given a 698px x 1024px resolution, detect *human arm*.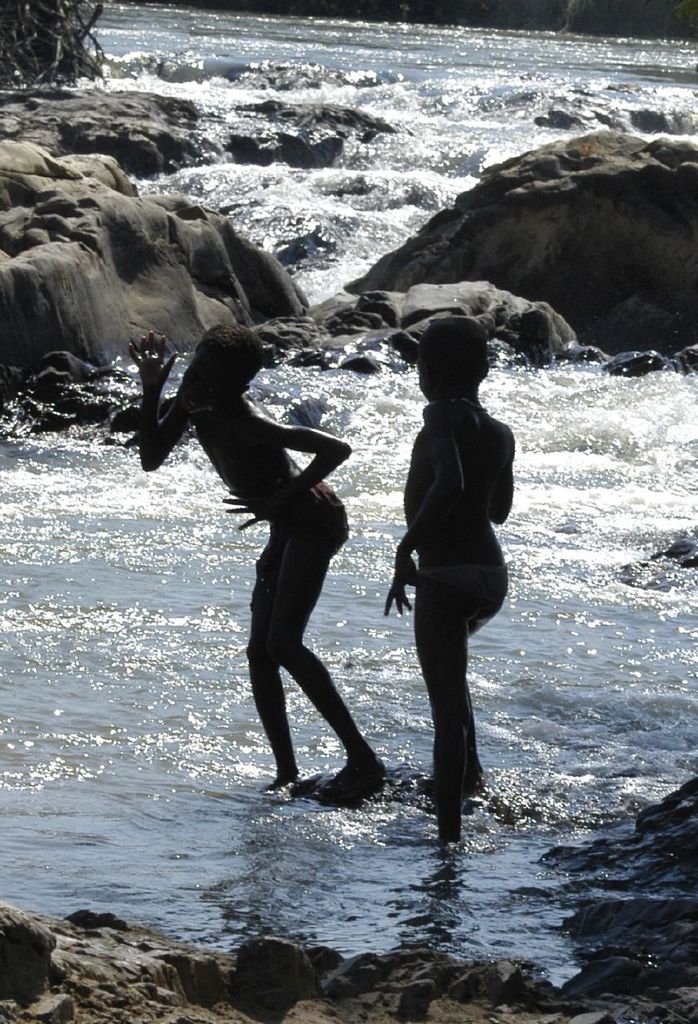
rect(219, 418, 347, 527).
